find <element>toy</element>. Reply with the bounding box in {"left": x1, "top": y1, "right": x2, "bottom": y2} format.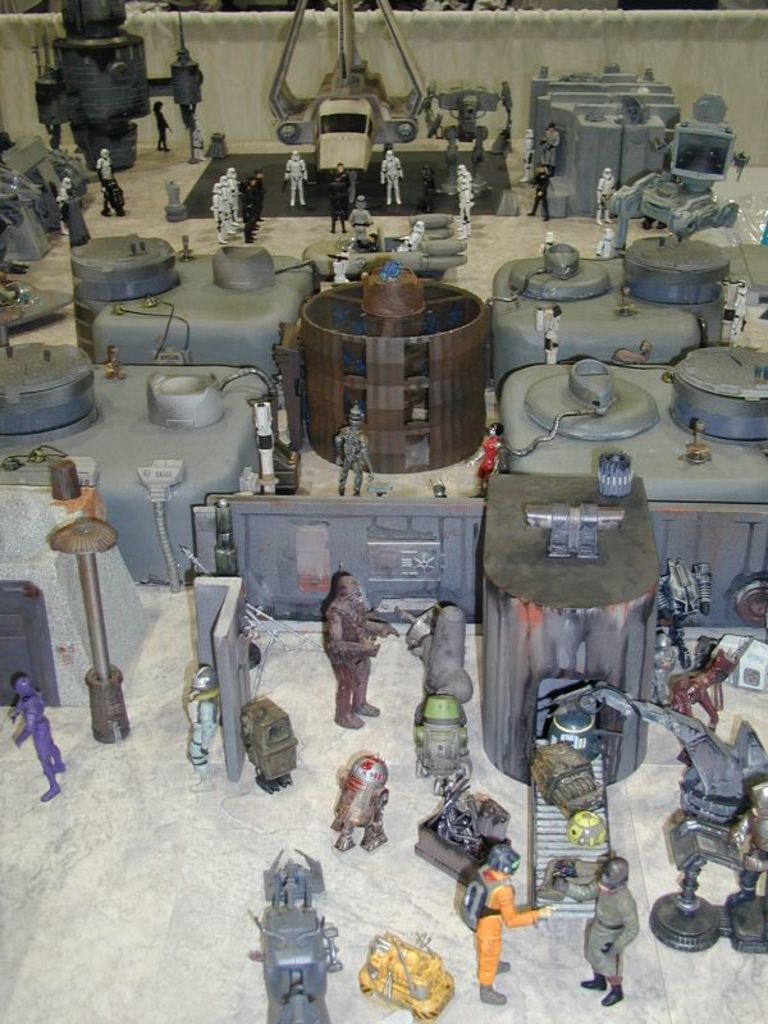
{"left": 463, "top": 846, "right": 553, "bottom": 1004}.
